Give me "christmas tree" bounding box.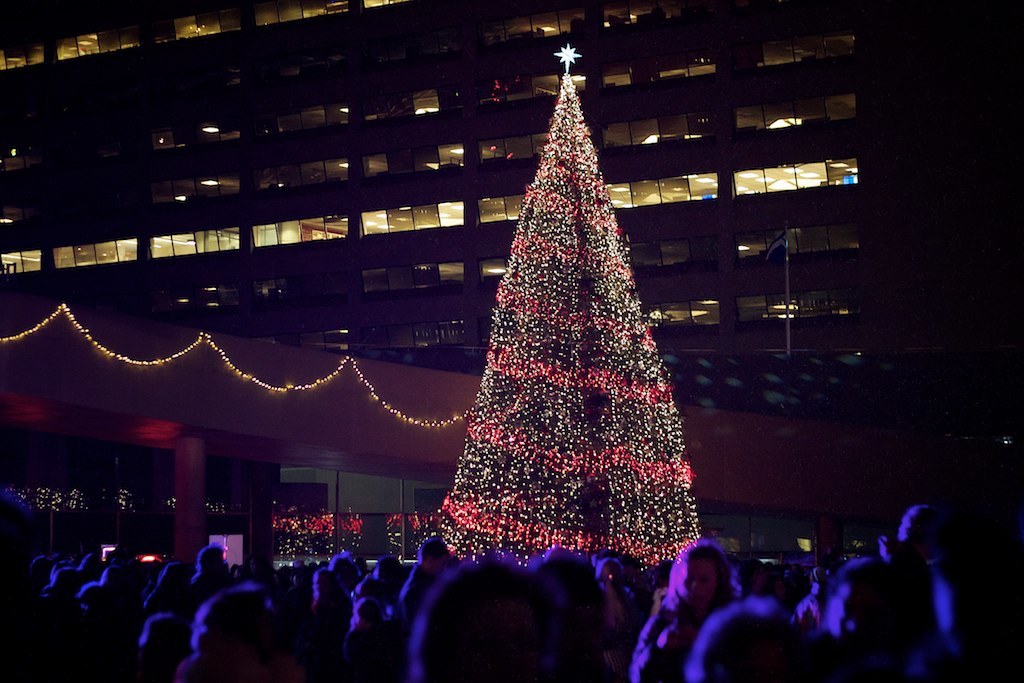
Rect(414, 29, 698, 588).
